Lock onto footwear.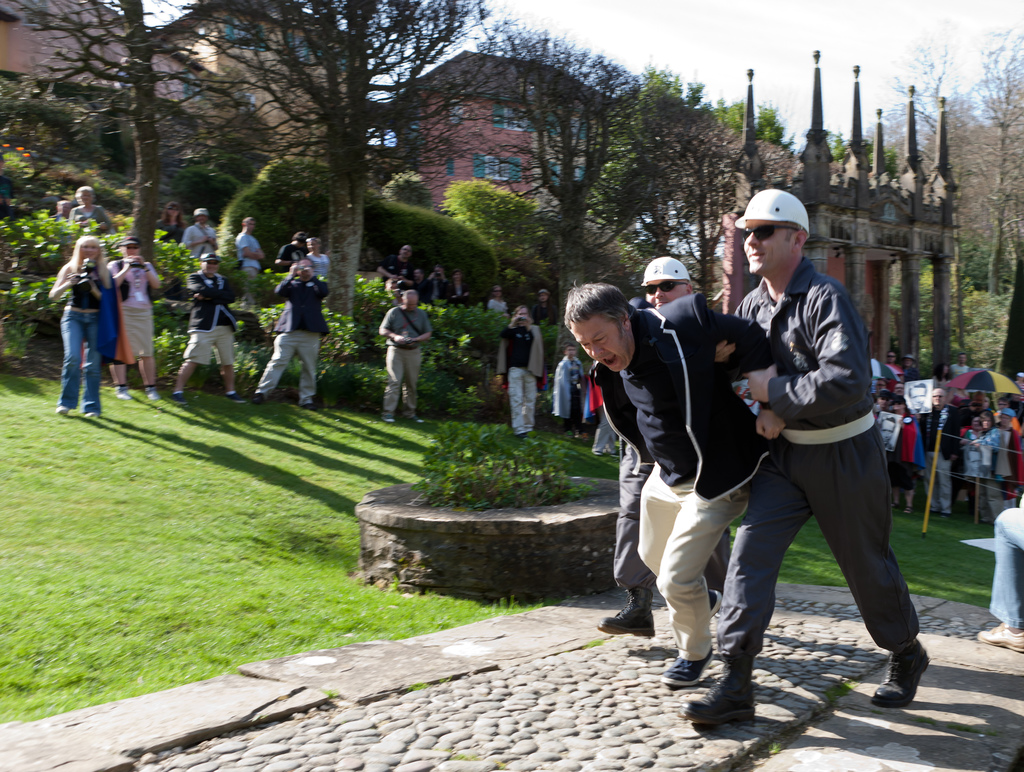
Locked: x1=378, y1=417, x2=395, y2=424.
